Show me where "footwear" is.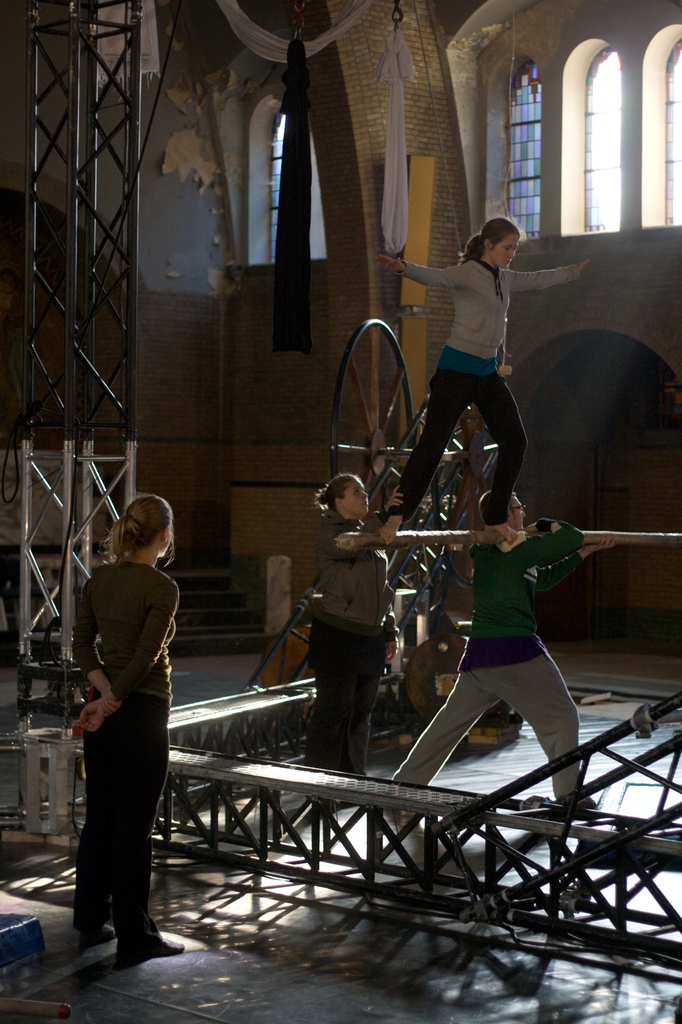
"footwear" is at bbox=[117, 928, 175, 959].
